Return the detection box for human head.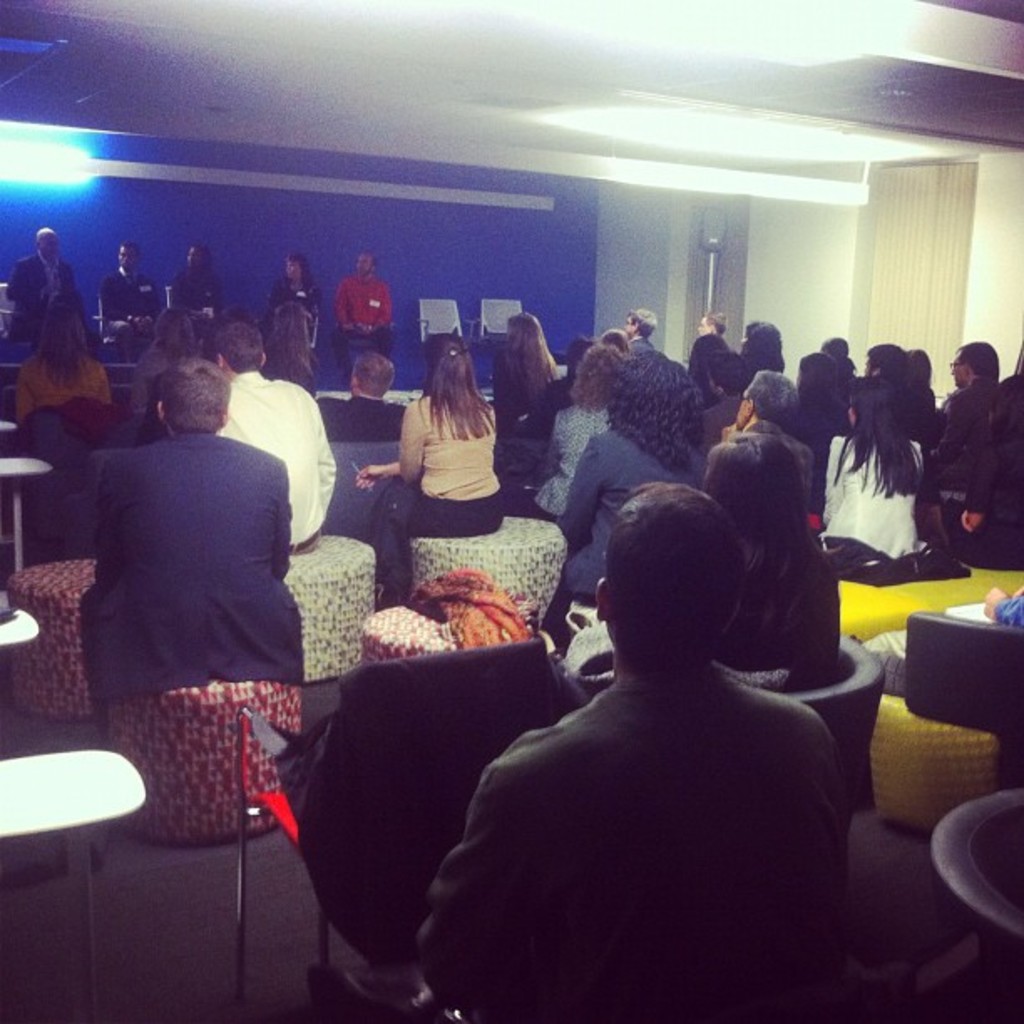
bbox=(860, 338, 910, 380).
